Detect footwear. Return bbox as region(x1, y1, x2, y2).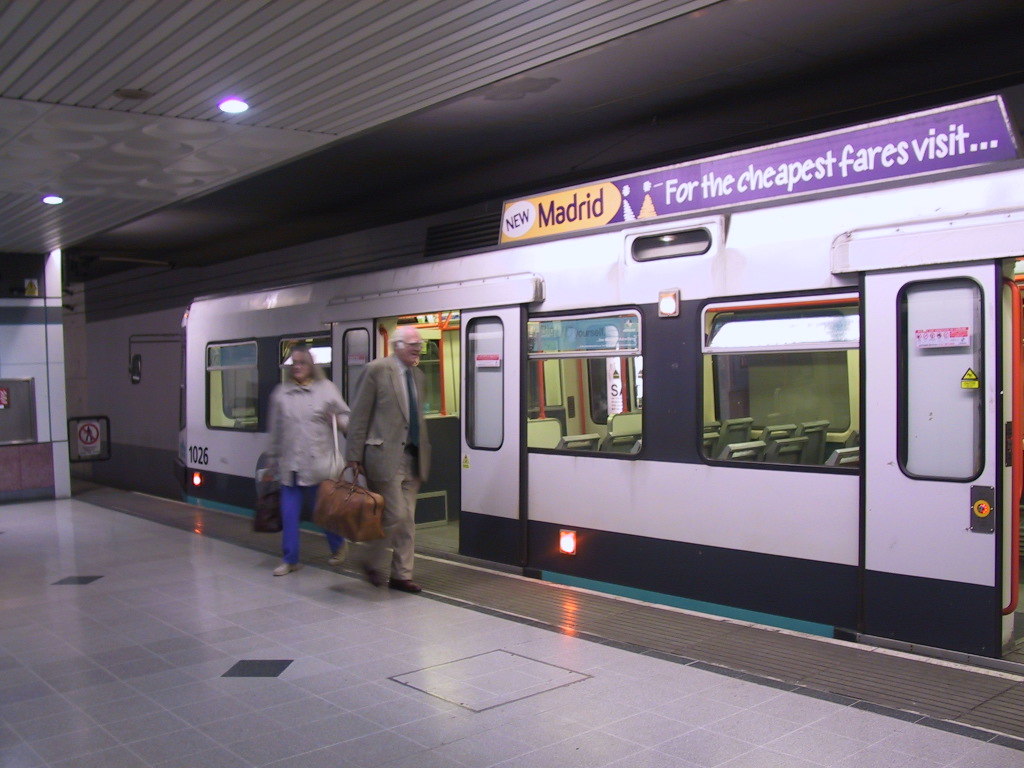
region(369, 566, 388, 585).
